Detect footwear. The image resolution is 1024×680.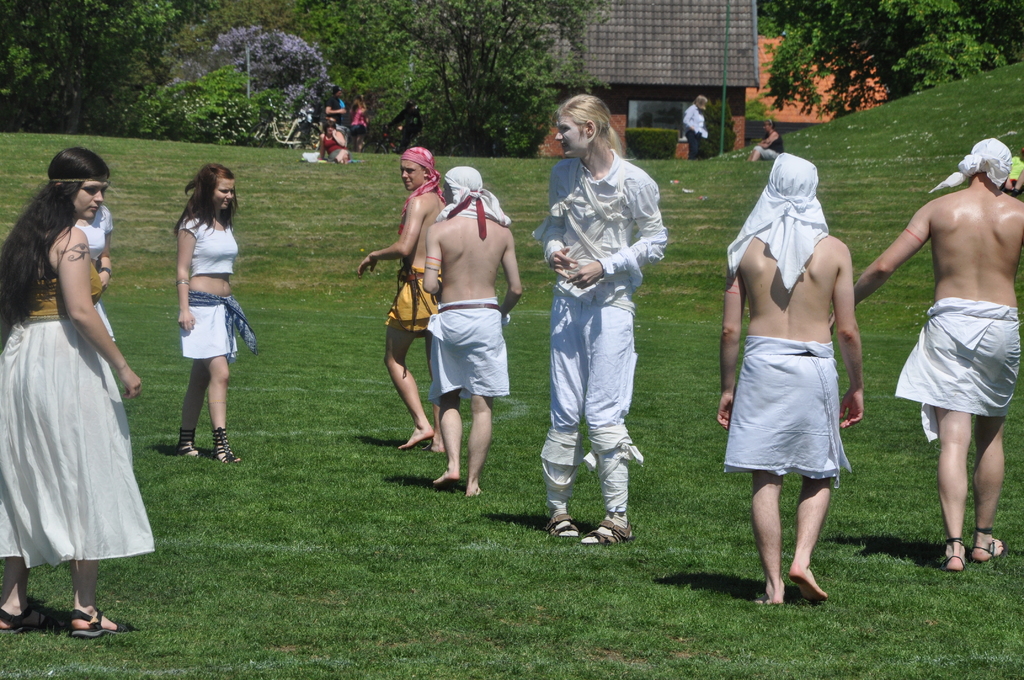
box=[970, 547, 997, 561].
